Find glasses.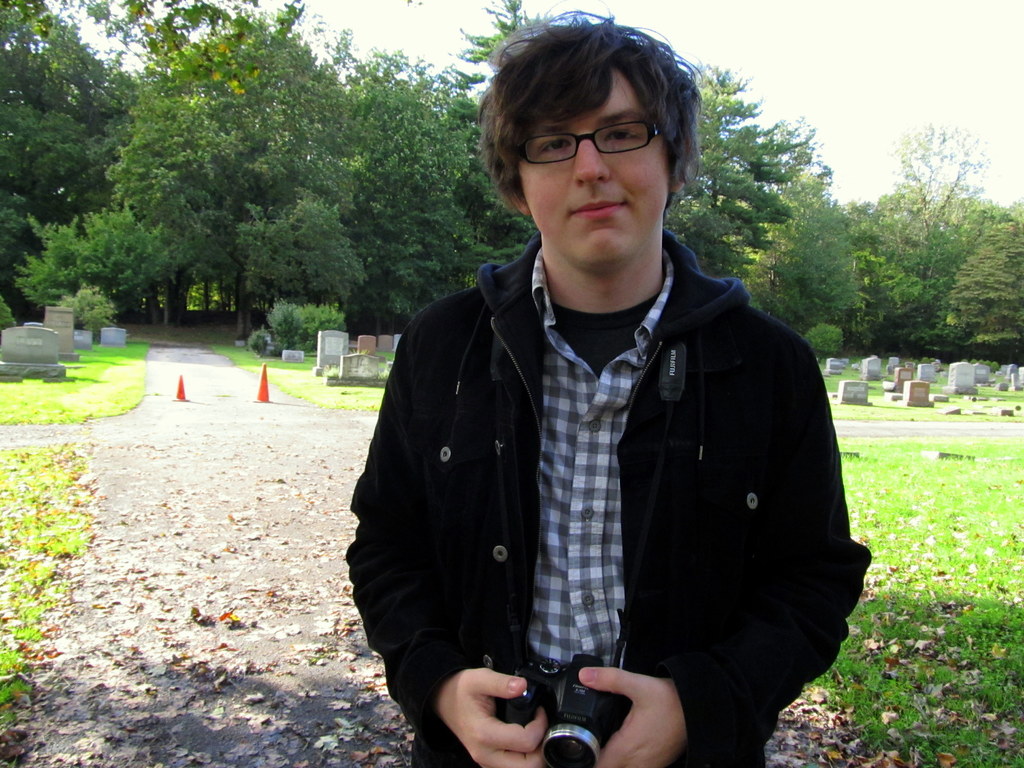
{"left": 519, "top": 110, "right": 671, "bottom": 172}.
